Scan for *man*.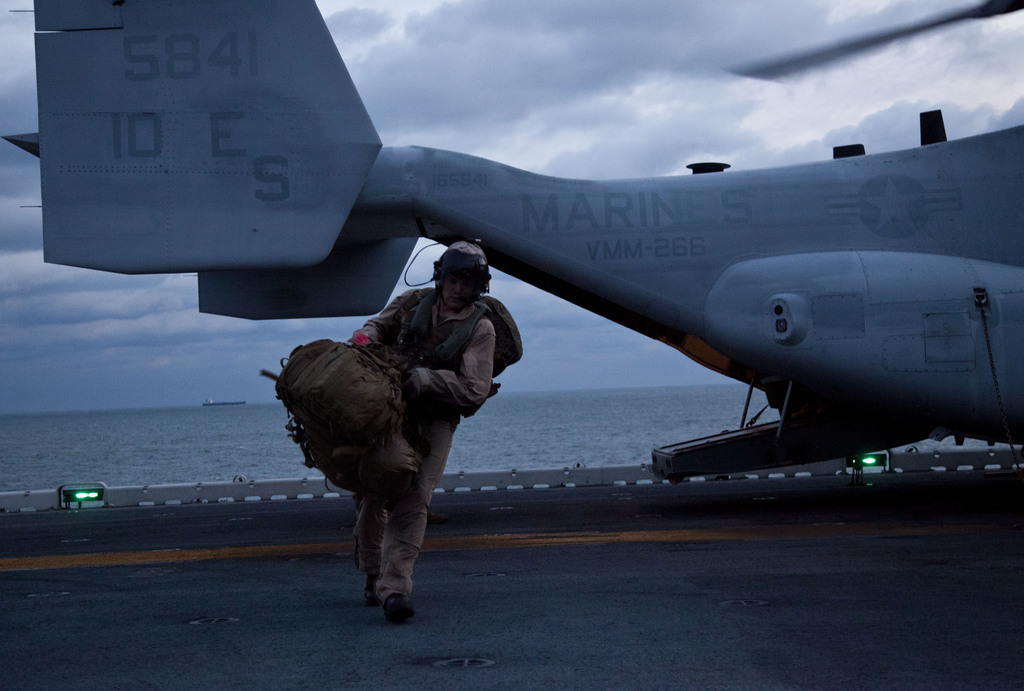
Scan result: bbox=(284, 240, 522, 624).
